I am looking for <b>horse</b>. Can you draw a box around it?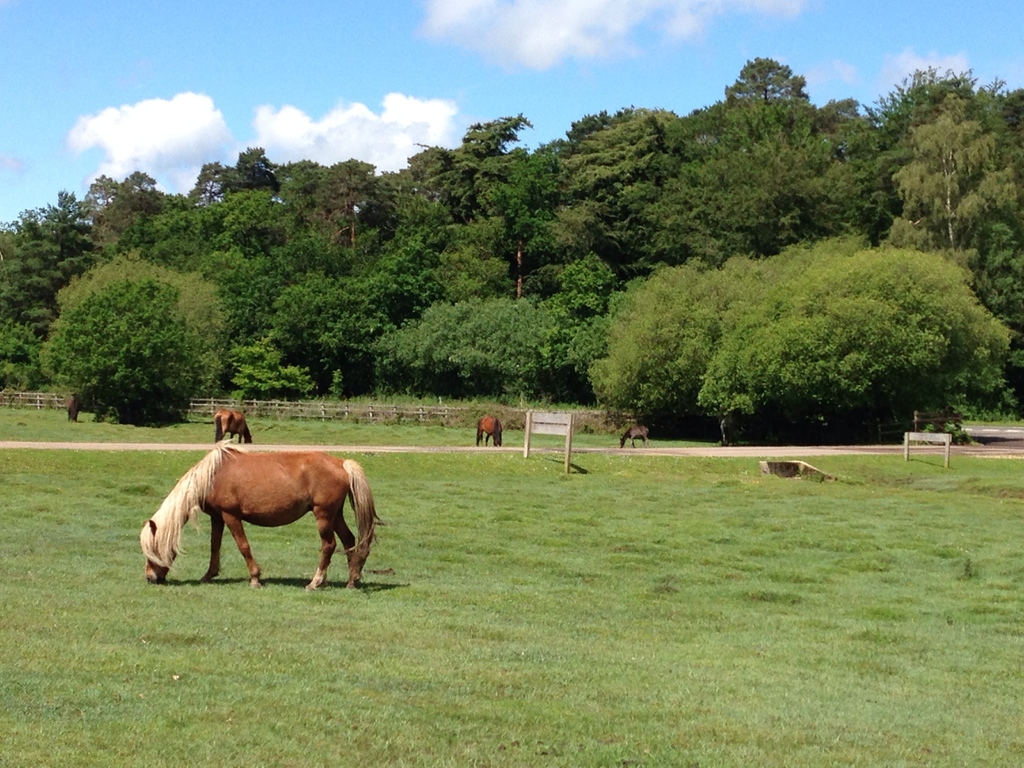
Sure, the bounding box is [left=477, top=414, right=504, bottom=445].
